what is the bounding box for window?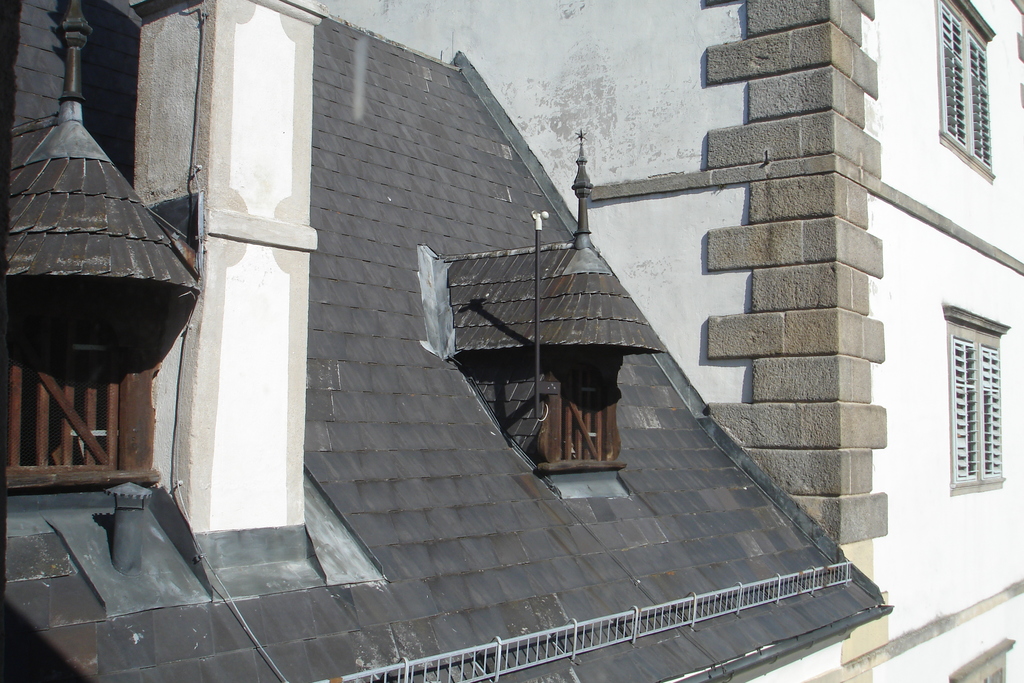
region(947, 635, 1022, 682).
